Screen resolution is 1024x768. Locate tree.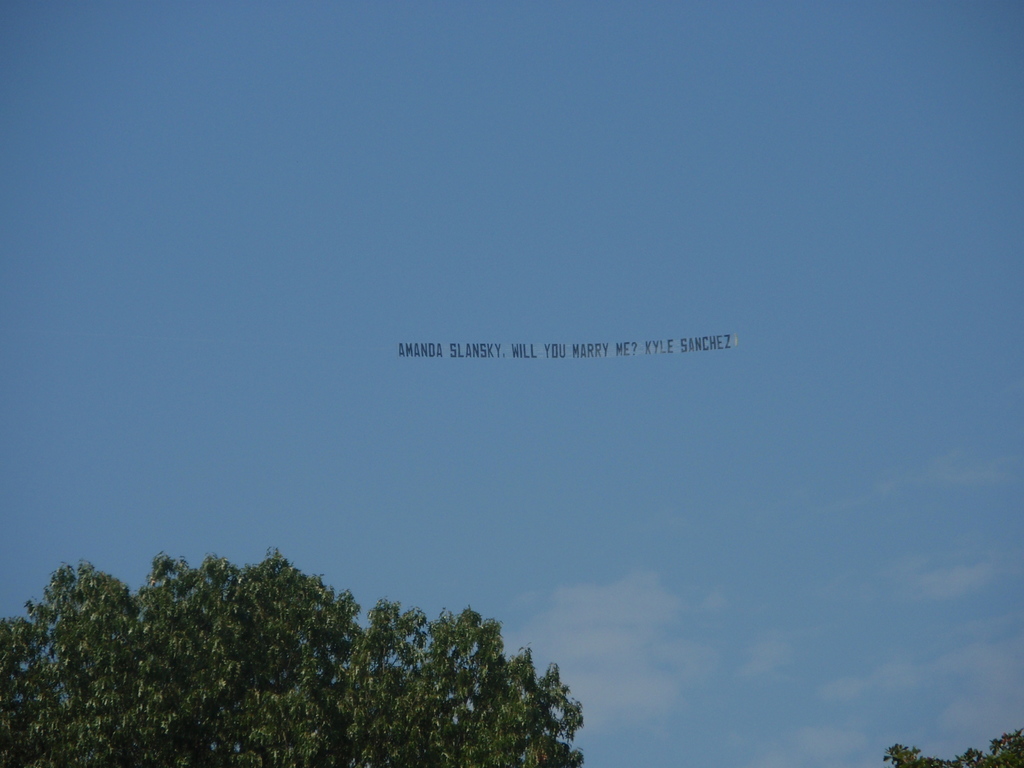
BBox(3, 546, 587, 765).
